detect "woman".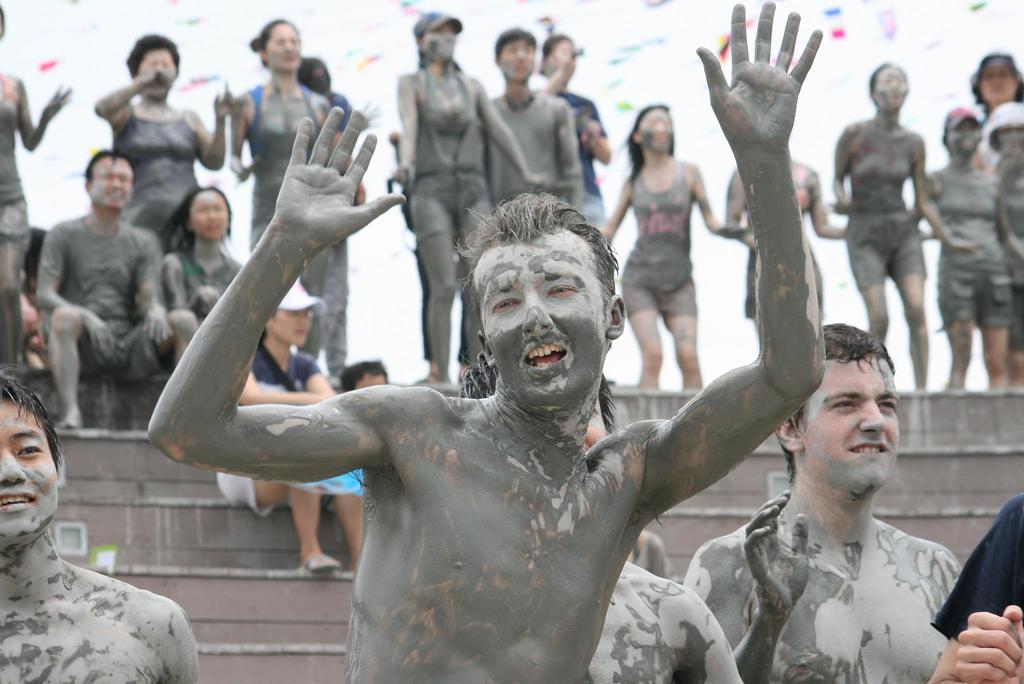
Detected at bbox=[827, 60, 954, 387].
